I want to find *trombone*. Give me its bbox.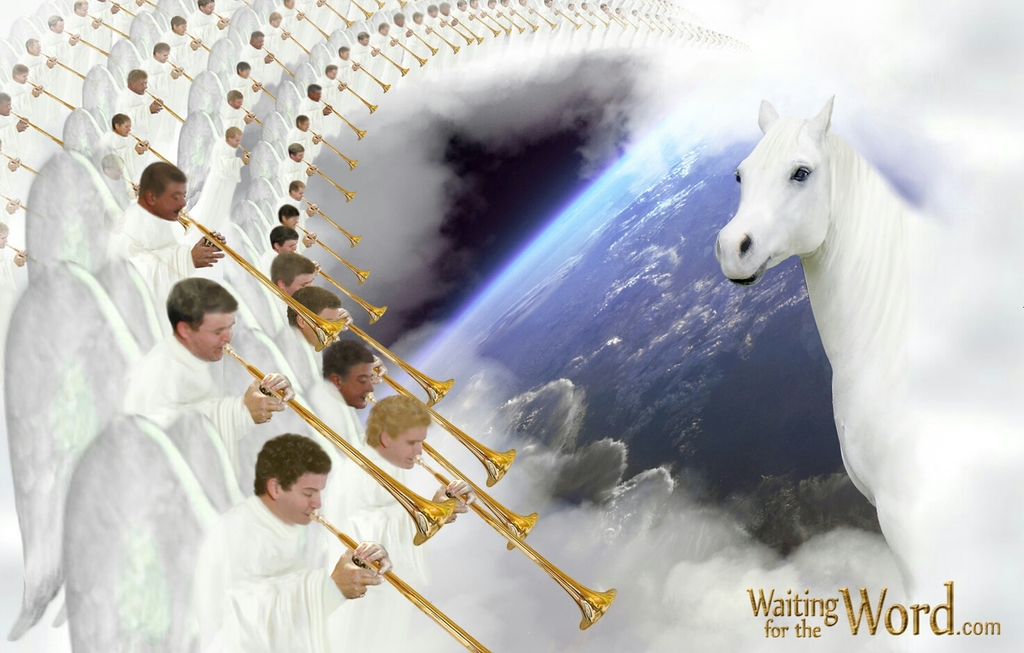
[x1=347, y1=320, x2=438, y2=393].
